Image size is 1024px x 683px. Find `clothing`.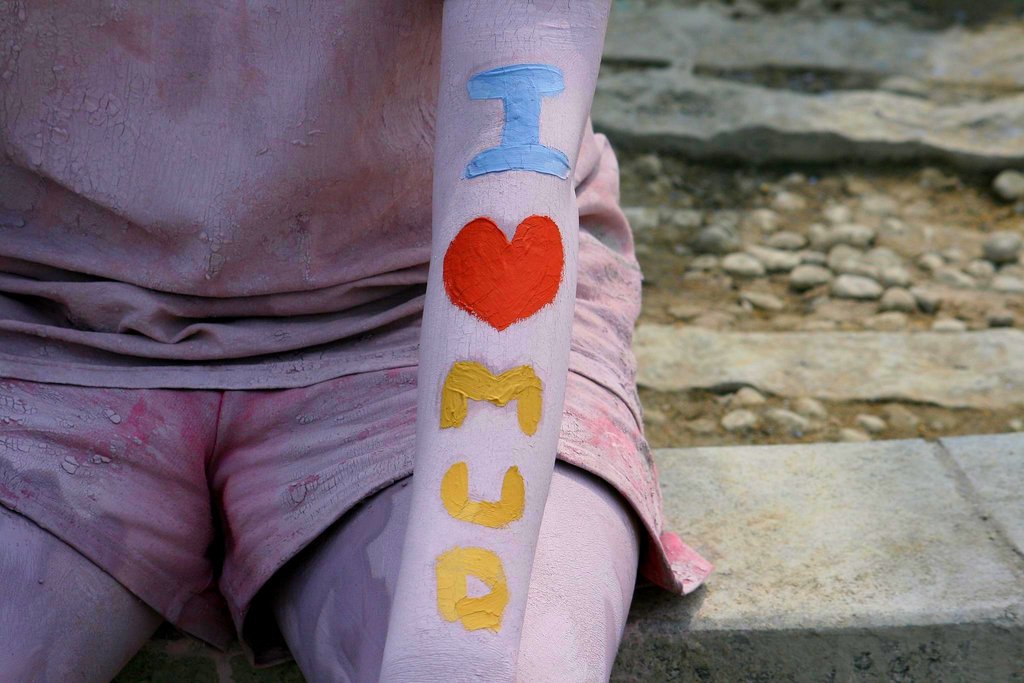
l=0, t=0, r=717, b=673.
